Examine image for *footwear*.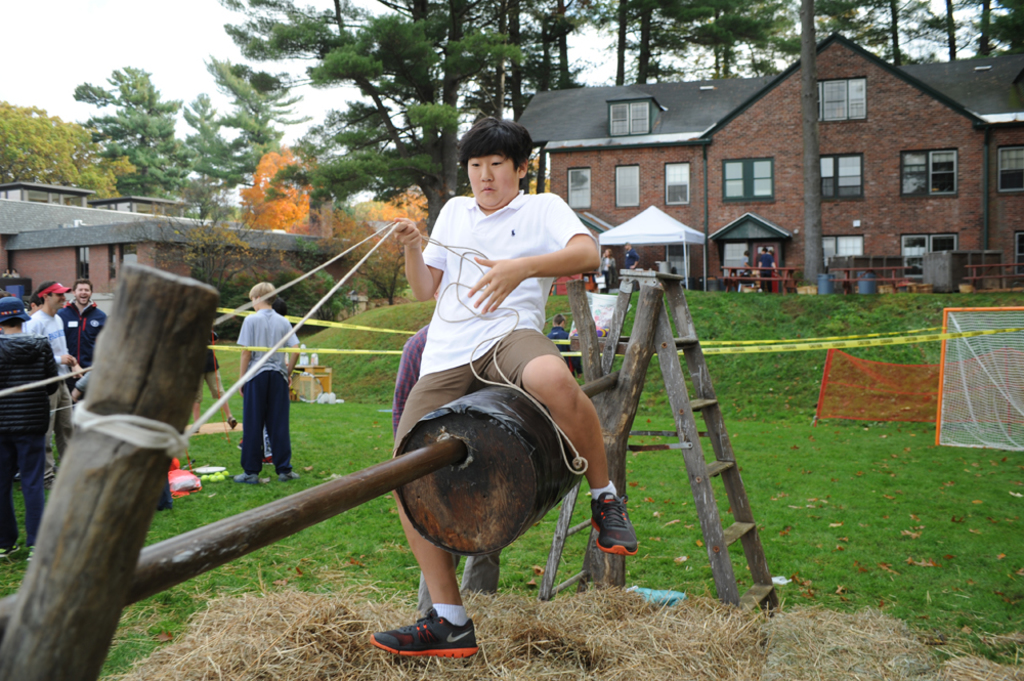
Examination result: <bbox>279, 470, 299, 479</bbox>.
